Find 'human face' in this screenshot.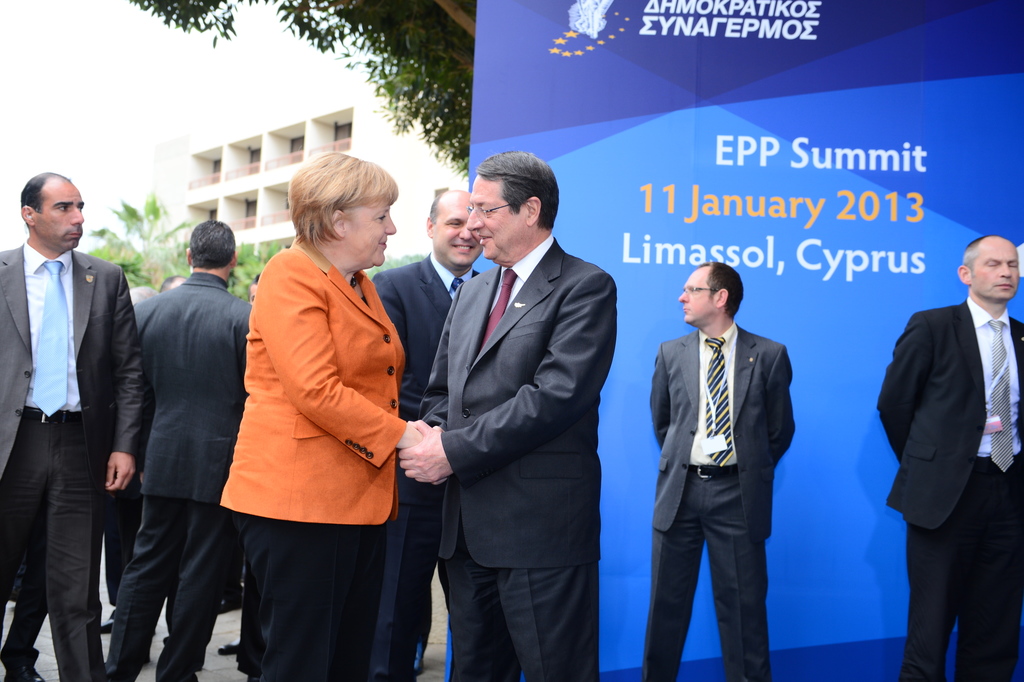
The bounding box for 'human face' is 343 185 392 274.
